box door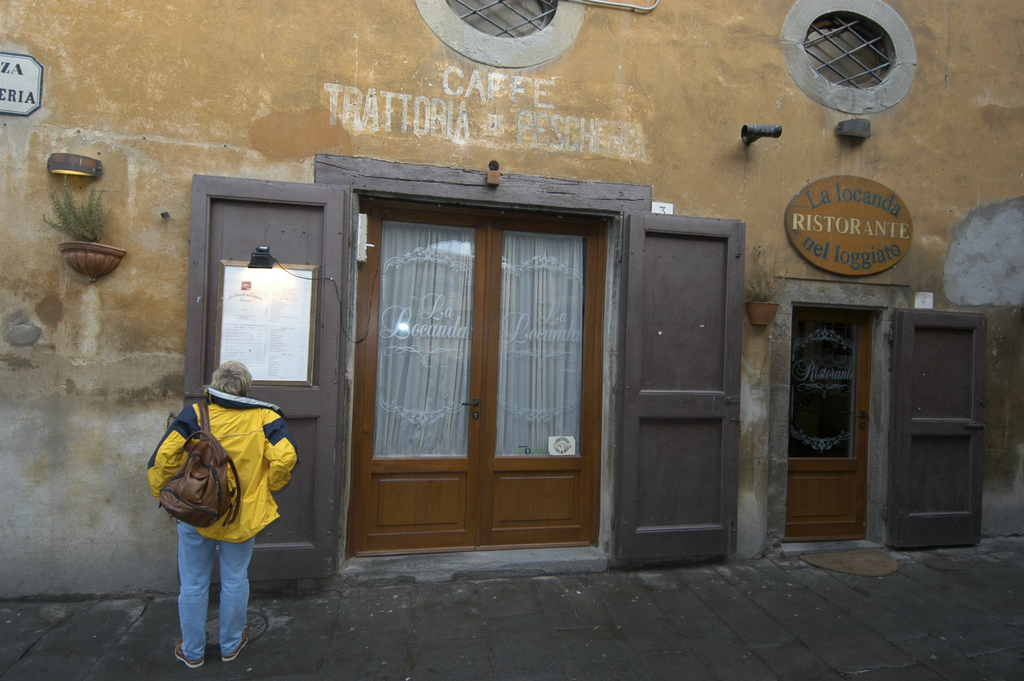
[left=787, top=315, right=872, bottom=541]
